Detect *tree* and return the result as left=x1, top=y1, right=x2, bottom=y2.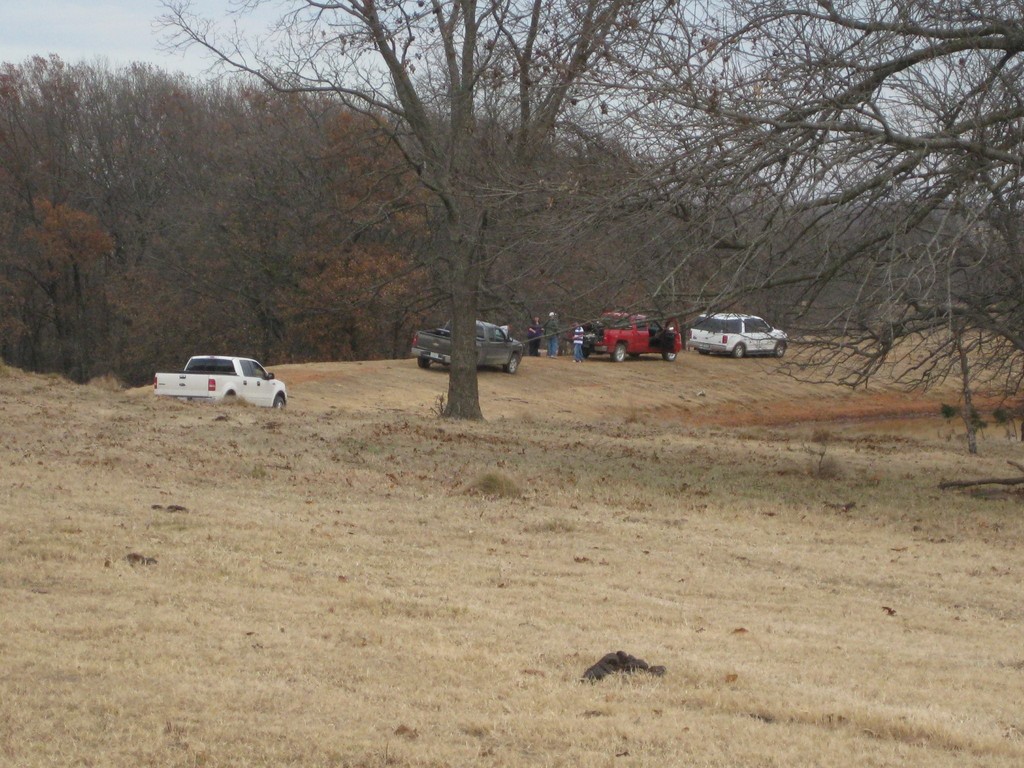
left=506, top=140, right=586, bottom=351.
